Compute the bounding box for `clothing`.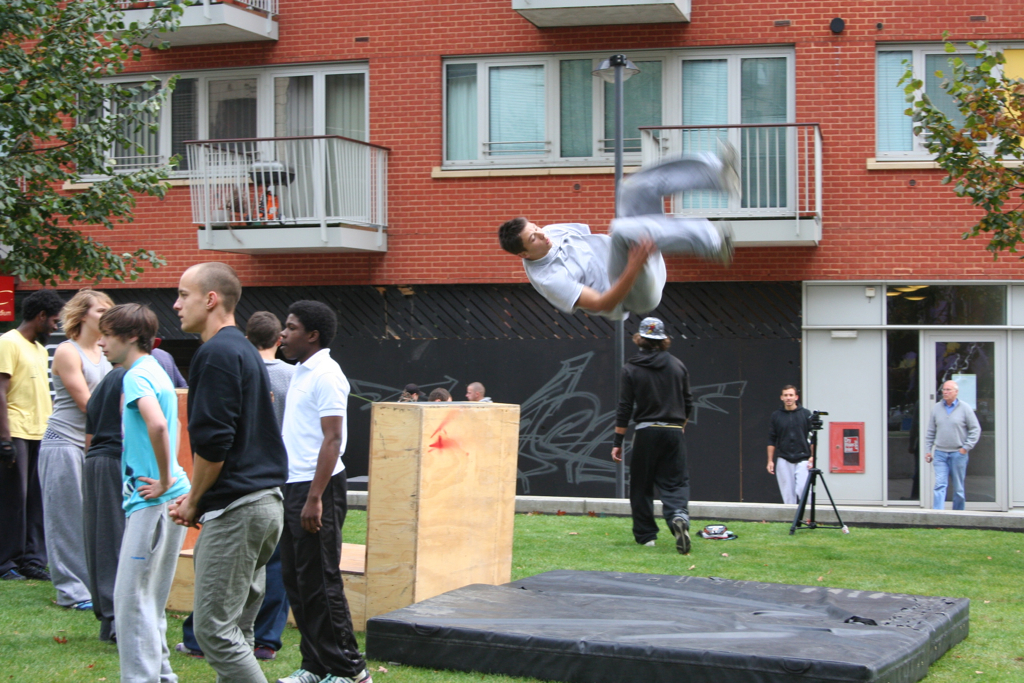
[41,336,118,606].
